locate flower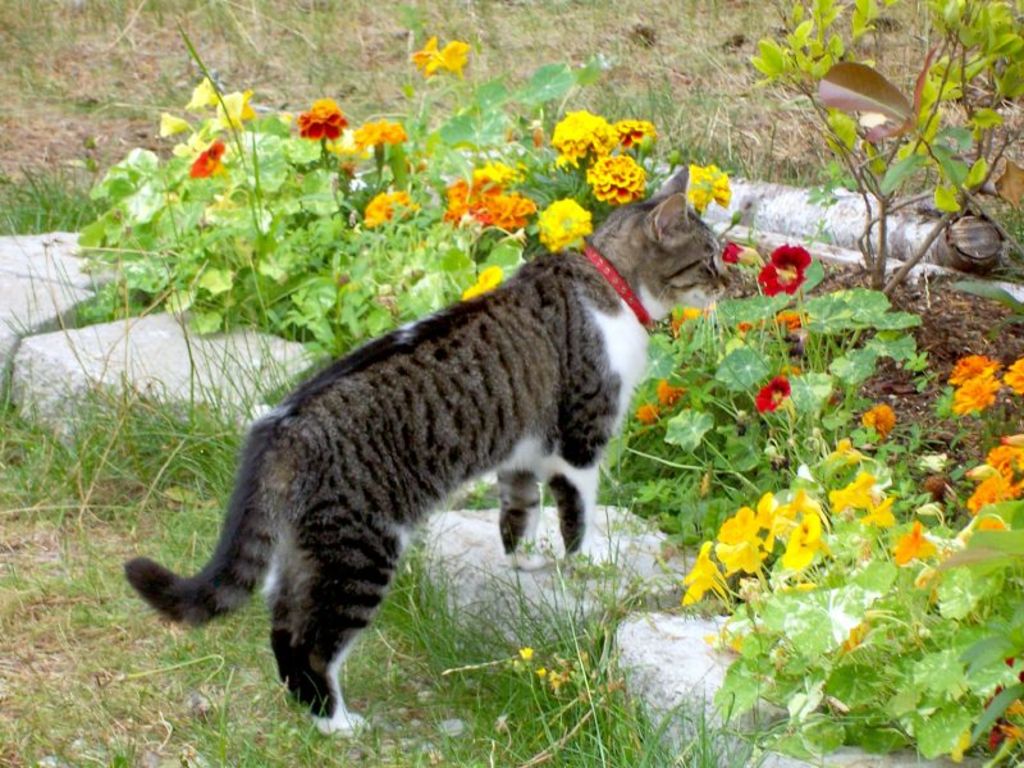
122,173,172,228
